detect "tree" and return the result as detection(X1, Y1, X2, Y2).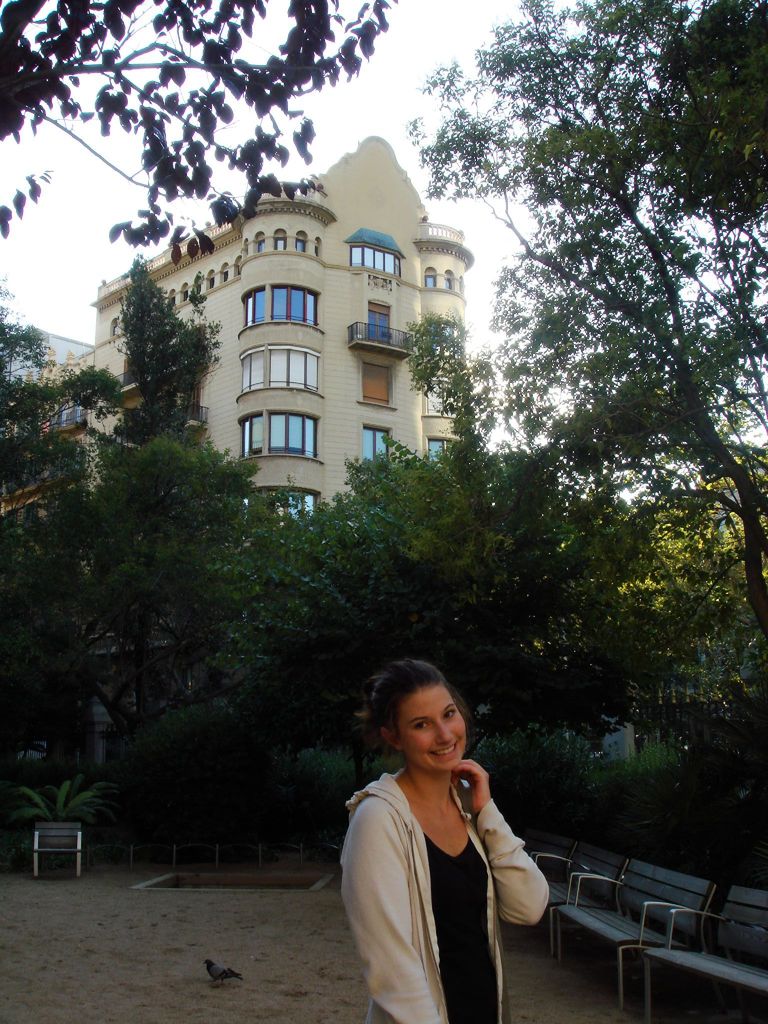
detection(0, 0, 401, 267).
